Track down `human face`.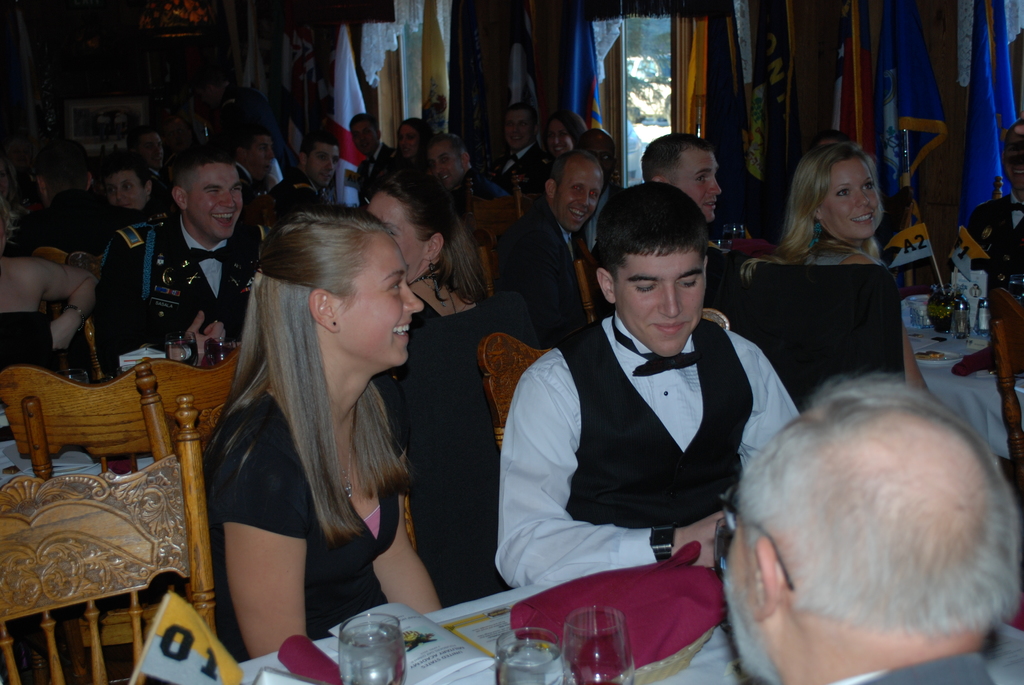
Tracked to locate(820, 152, 886, 243).
